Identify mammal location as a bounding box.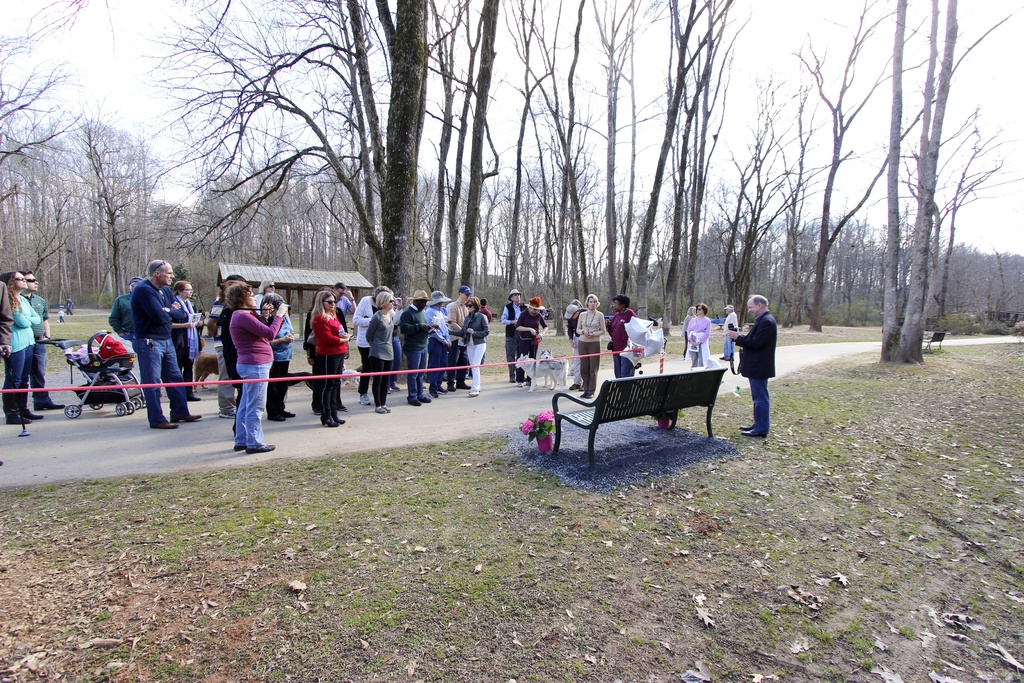
bbox=[719, 306, 737, 363].
